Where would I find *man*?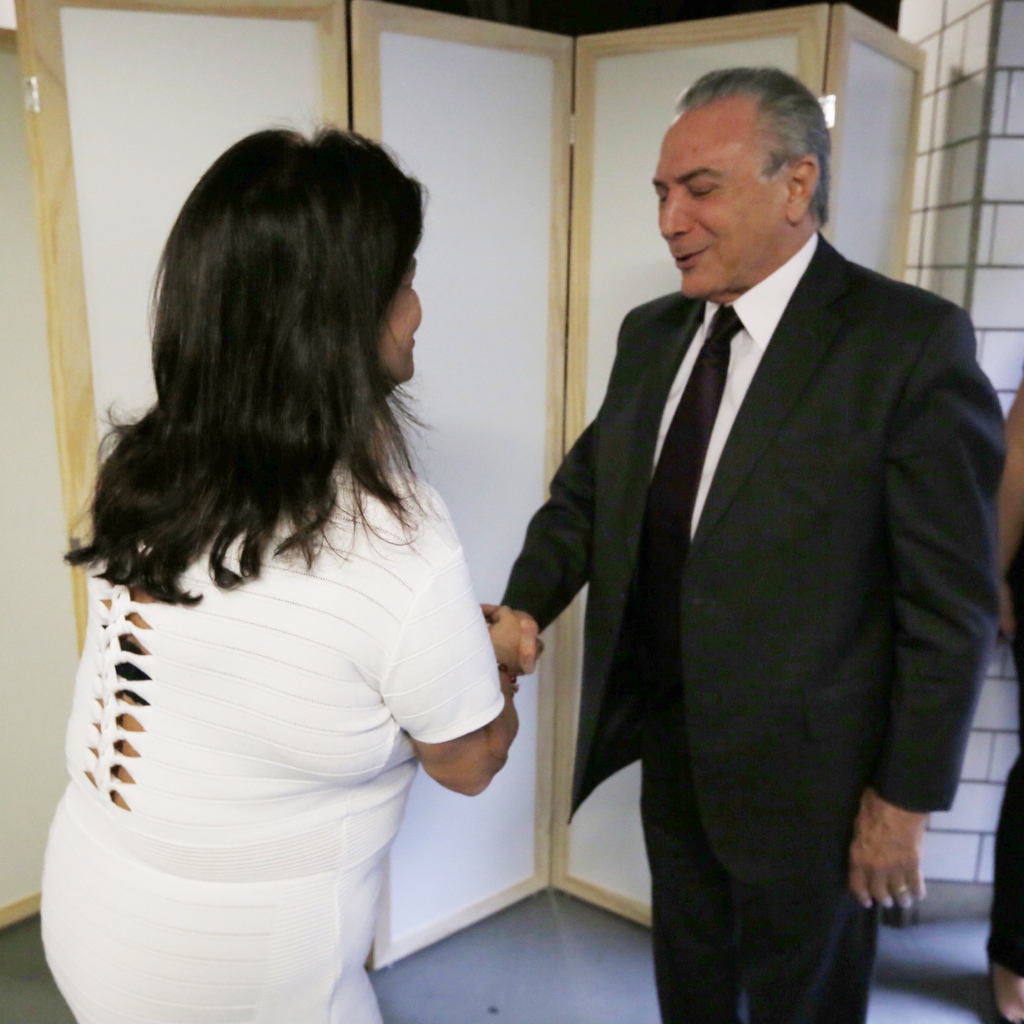
At region(510, 58, 996, 990).
